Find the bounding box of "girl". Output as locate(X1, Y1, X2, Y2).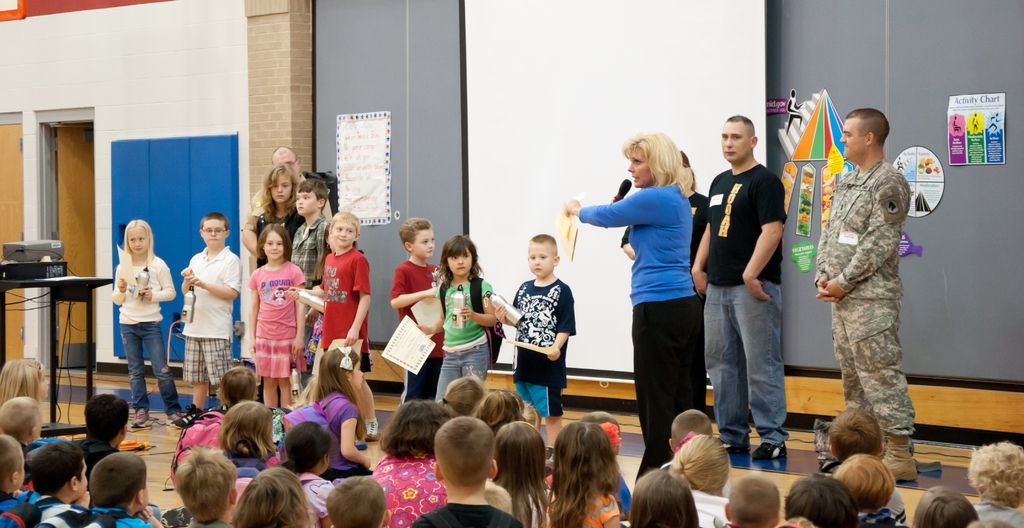
locate(243, 163, 303, 257).
